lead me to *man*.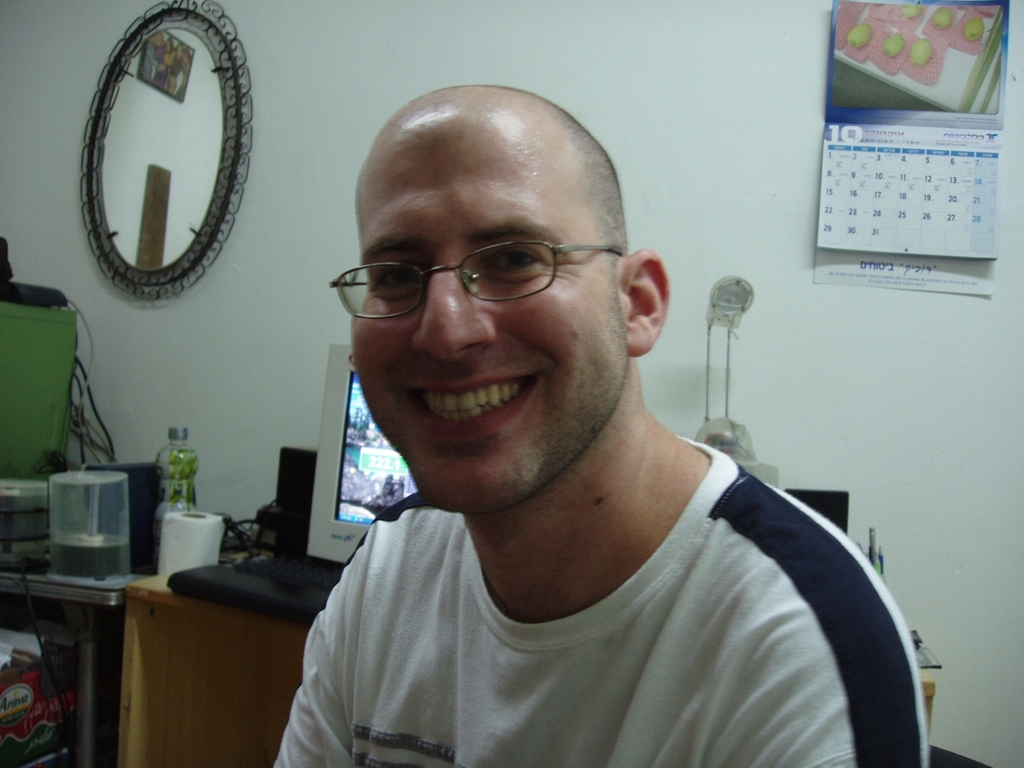
Lead to box(226, 101, 946, 767).
